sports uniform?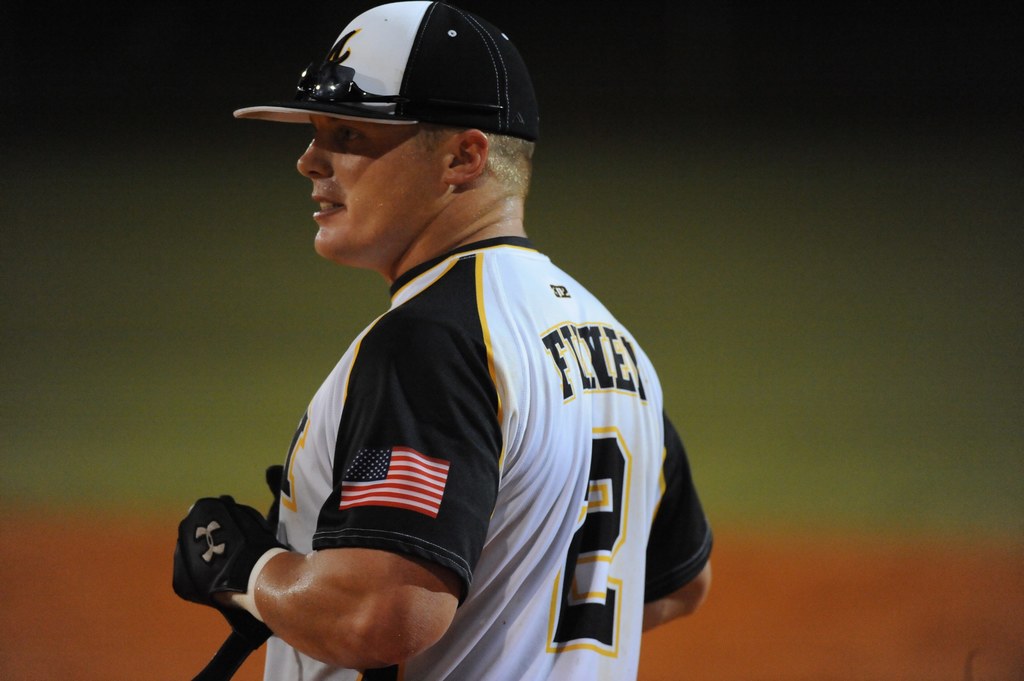
select_region(172, 20, 734, 677)
